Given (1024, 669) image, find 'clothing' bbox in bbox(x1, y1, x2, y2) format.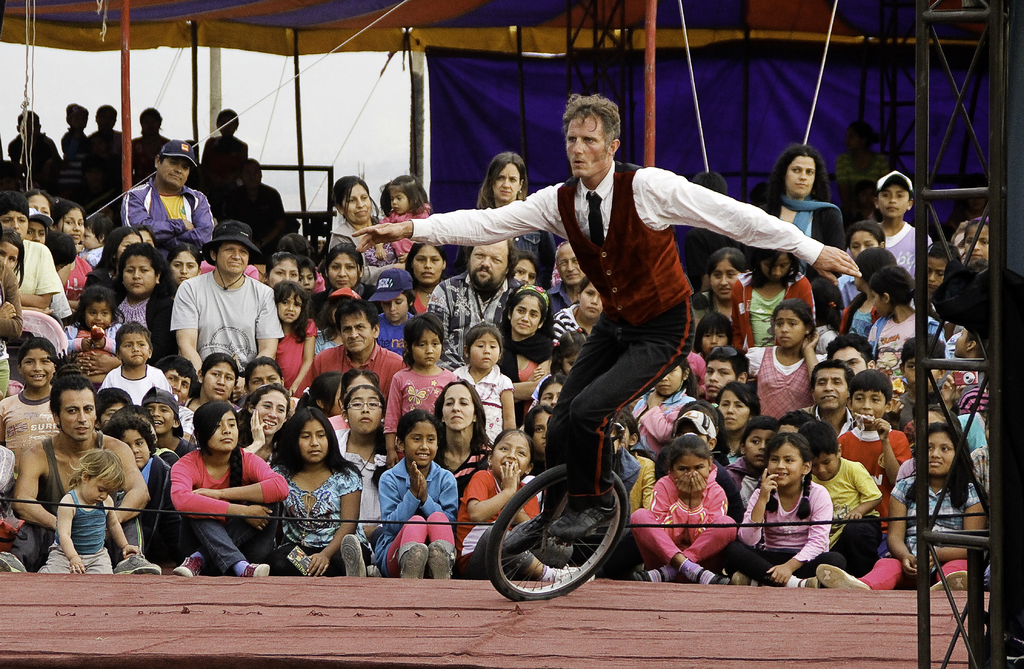
bbox(967, 445, 989, 503).
